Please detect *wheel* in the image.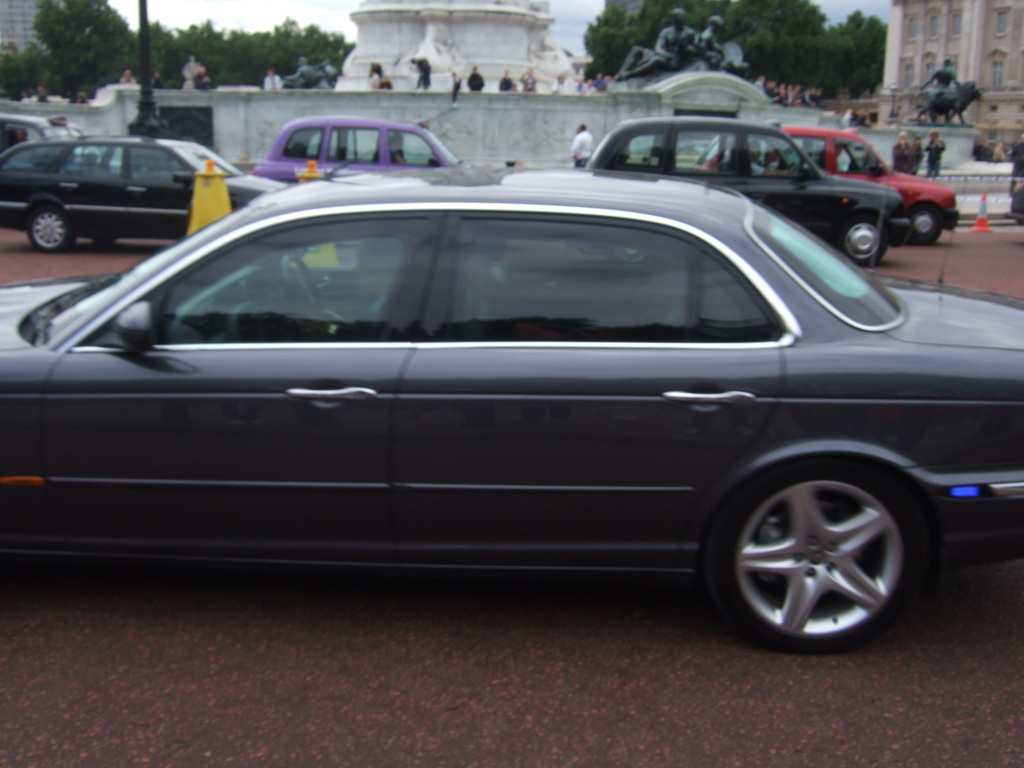
906,204,946,246.
